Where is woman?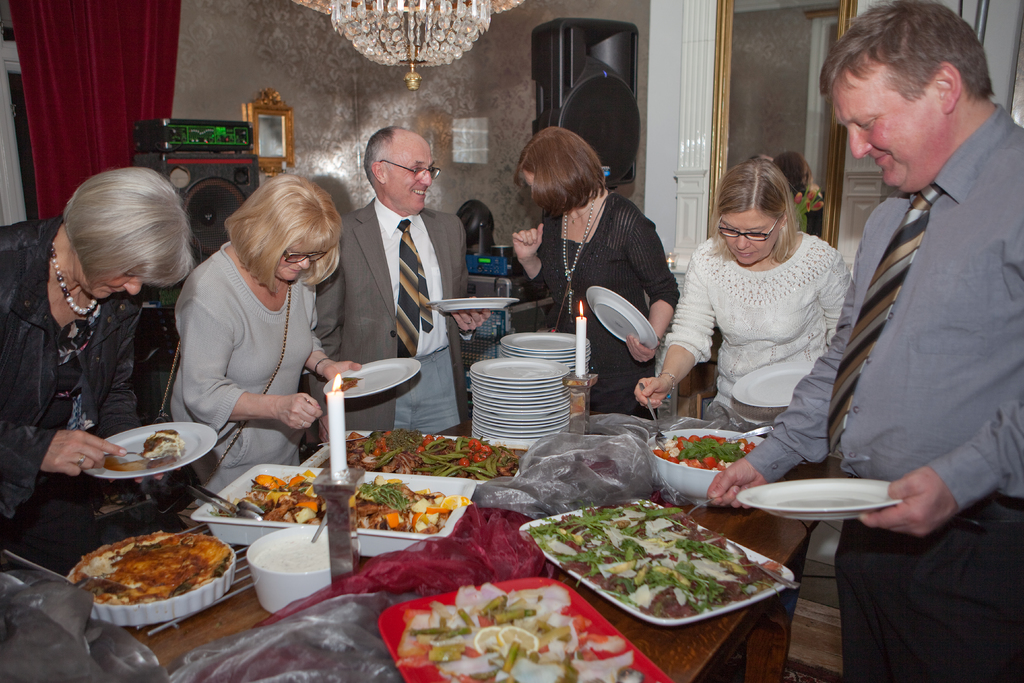
locate(179, 170, 366, 527).
